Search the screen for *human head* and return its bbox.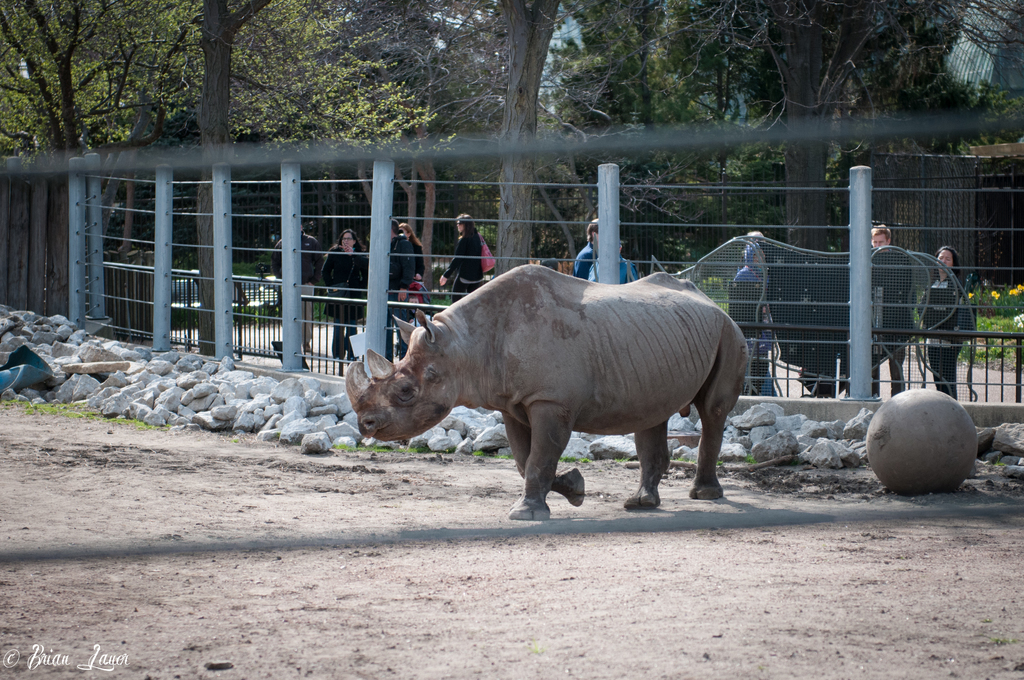
Found: BBox(874, 225, 892, 248).
